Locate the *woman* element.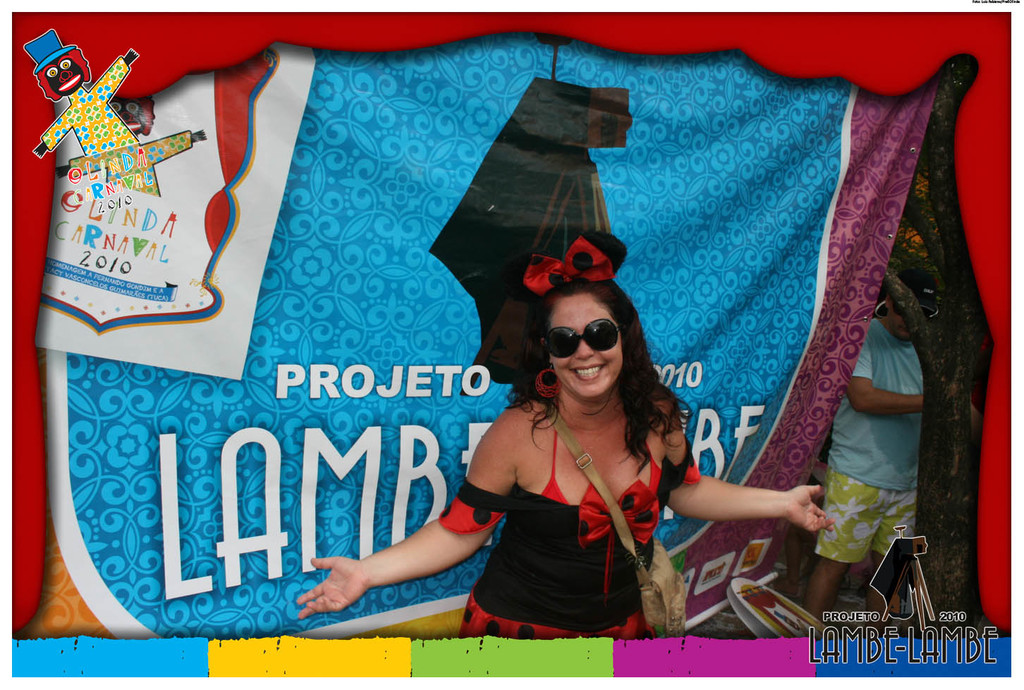
Element bbox: (x1=294, y1=230, x2=834, y2=636).
